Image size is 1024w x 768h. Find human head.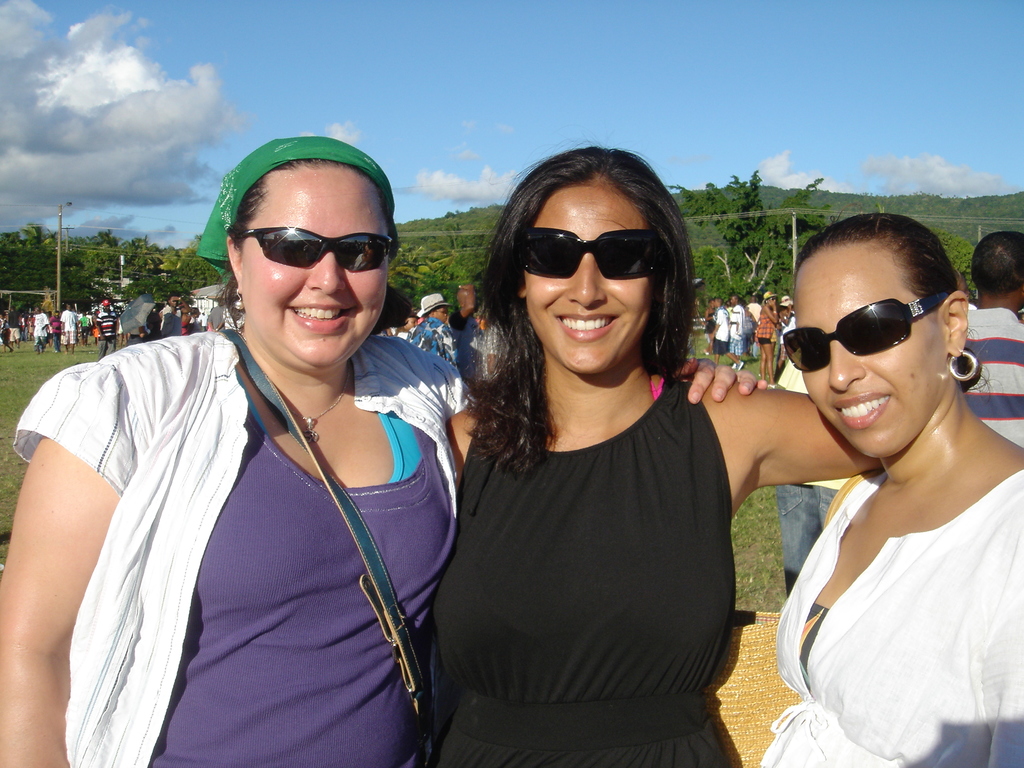
bbox=(788, 212, 970, 462).
